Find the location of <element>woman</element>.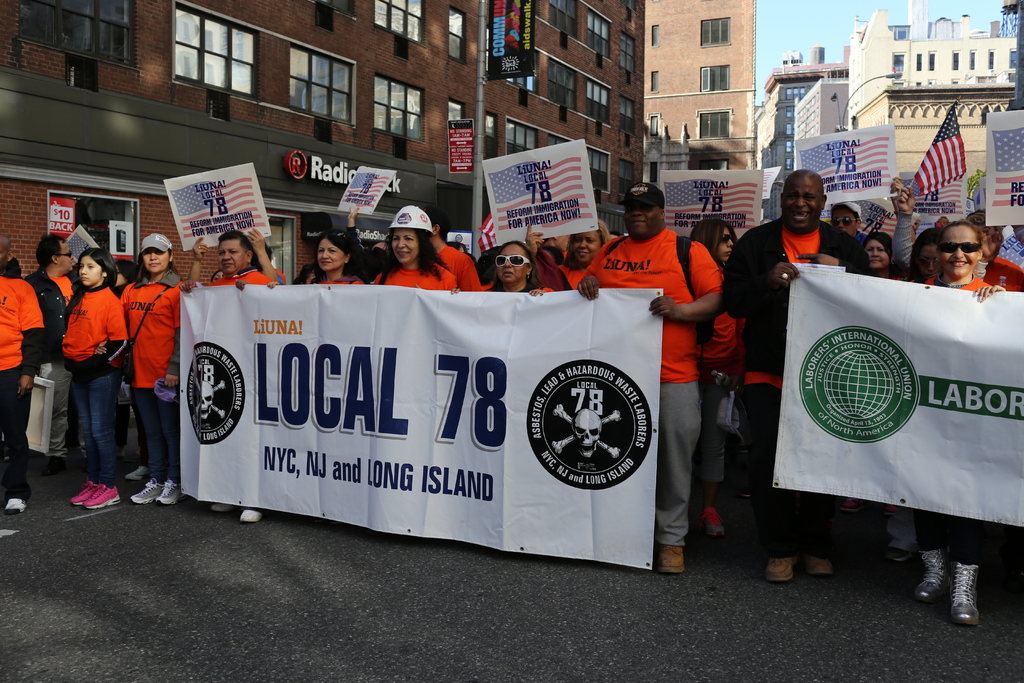
Location: (449,243,541,296).
